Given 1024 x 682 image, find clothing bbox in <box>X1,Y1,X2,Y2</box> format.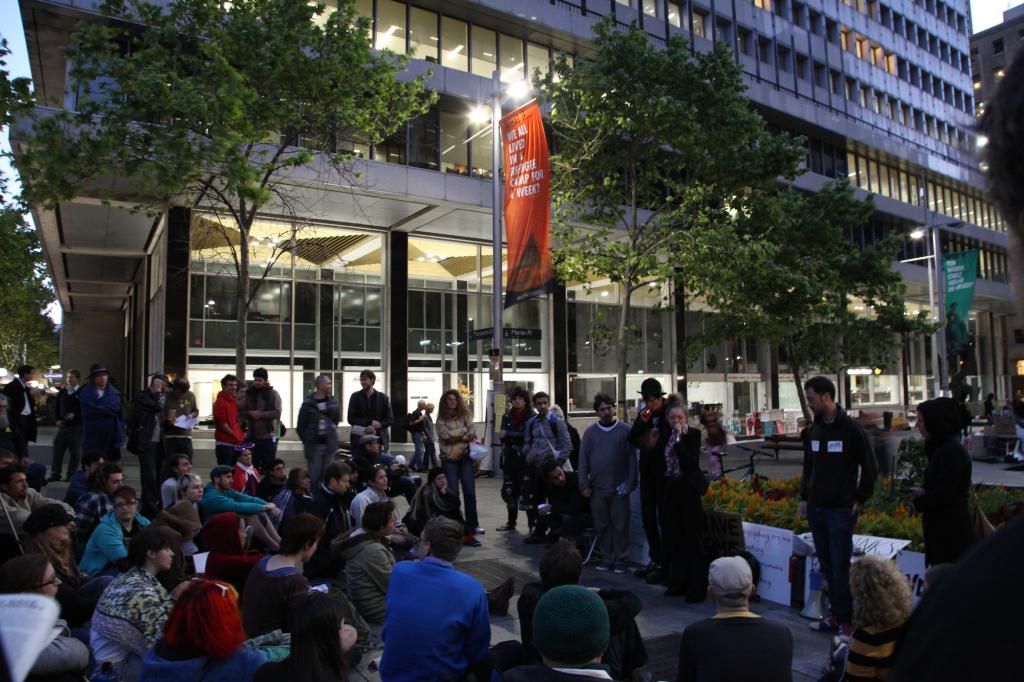
<box>347,480,387,523</box>.
